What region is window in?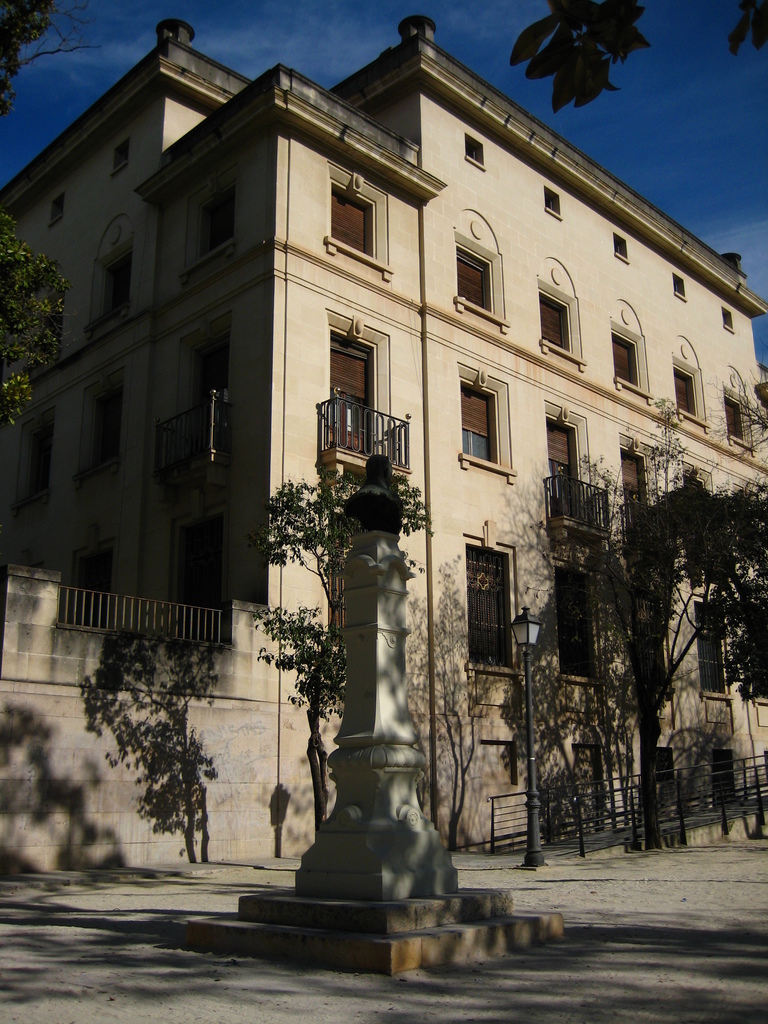
(725, 387, 756, 452).
